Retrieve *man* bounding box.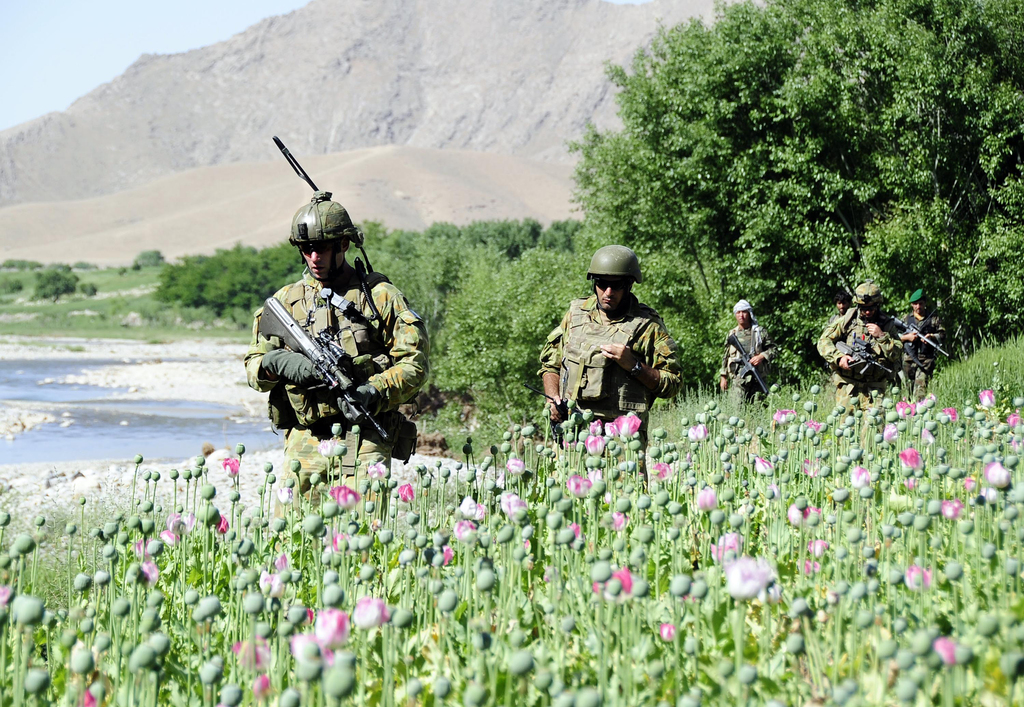
Bounding box: (left=537, top=248, right=687, bottom=450).
